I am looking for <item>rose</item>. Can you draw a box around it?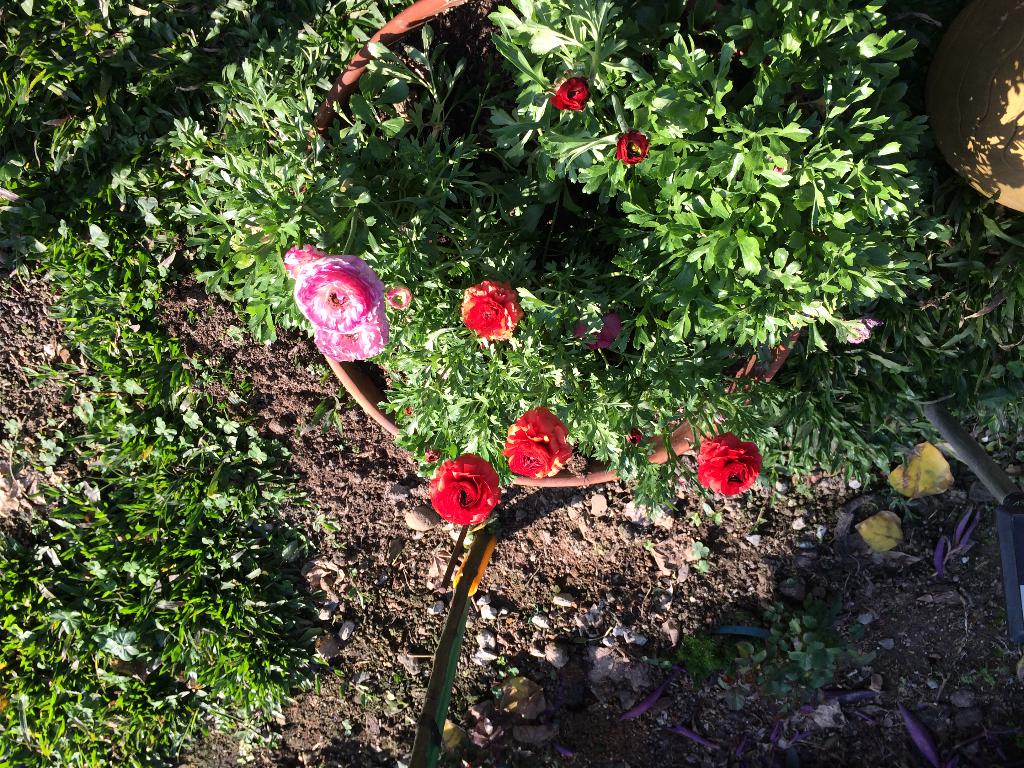
Sure, the bounding box is 612/127/649/170.
